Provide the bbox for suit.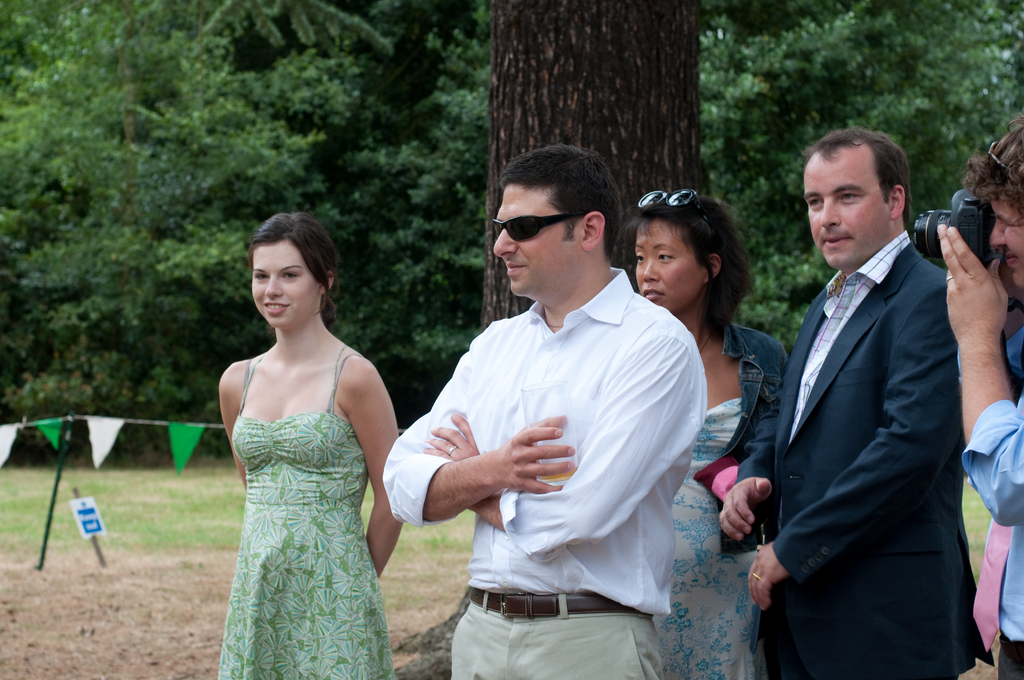
bbox=(740, 129, 1001, 679).
